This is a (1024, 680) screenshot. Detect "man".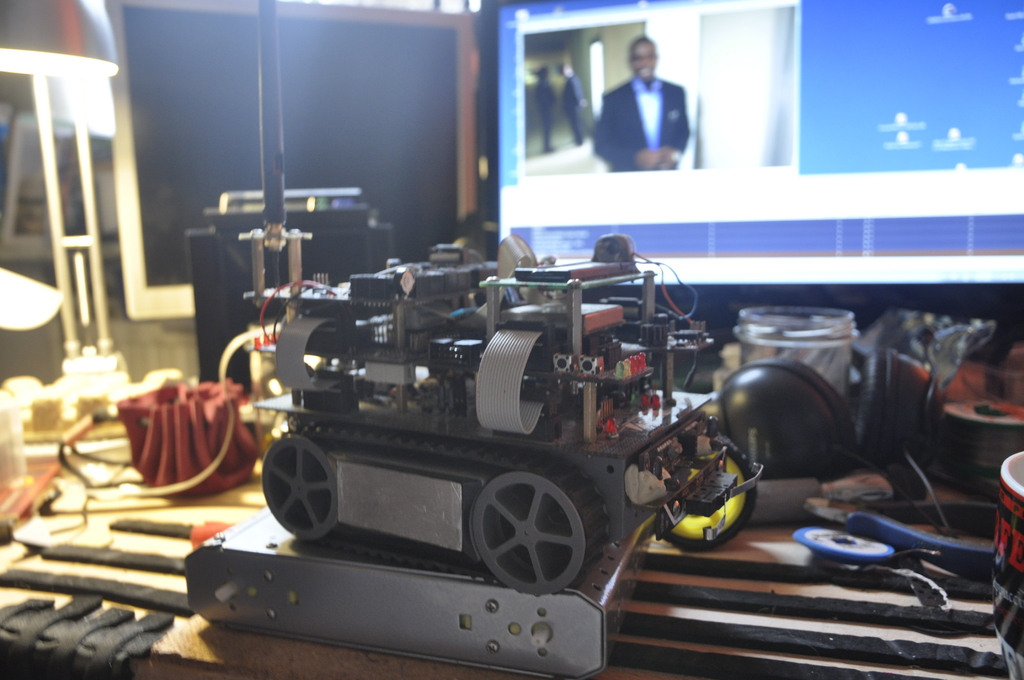
bbox=[593, 44, 708, 179].
